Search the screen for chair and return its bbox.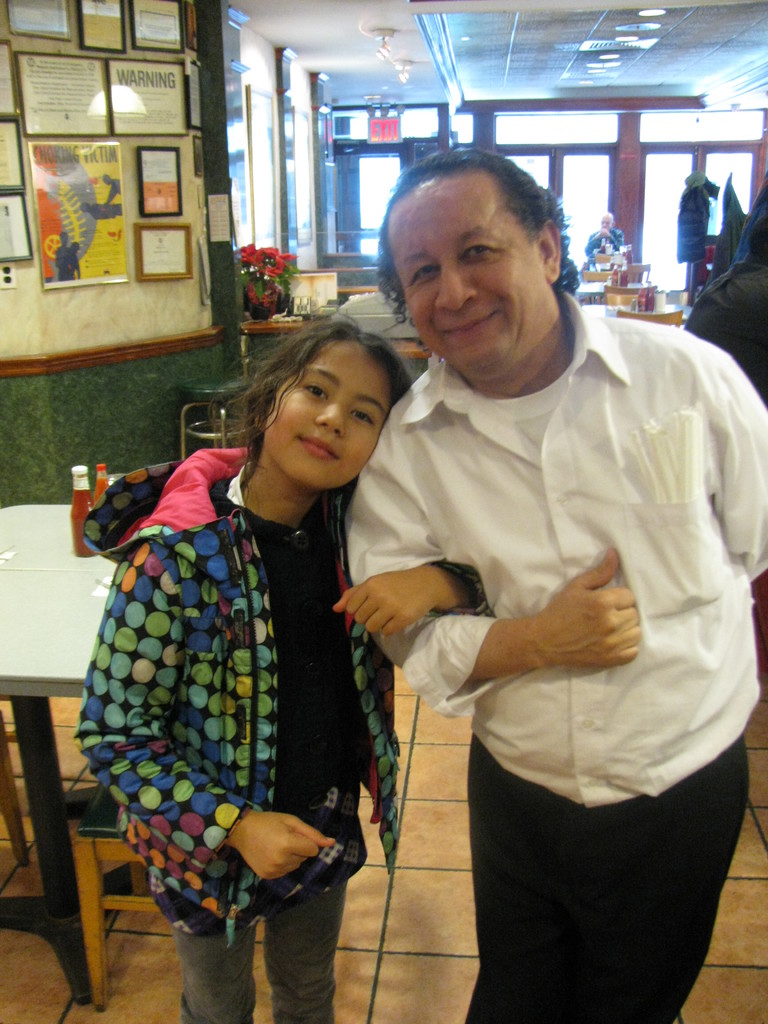
Found: (581,265,611,300).
